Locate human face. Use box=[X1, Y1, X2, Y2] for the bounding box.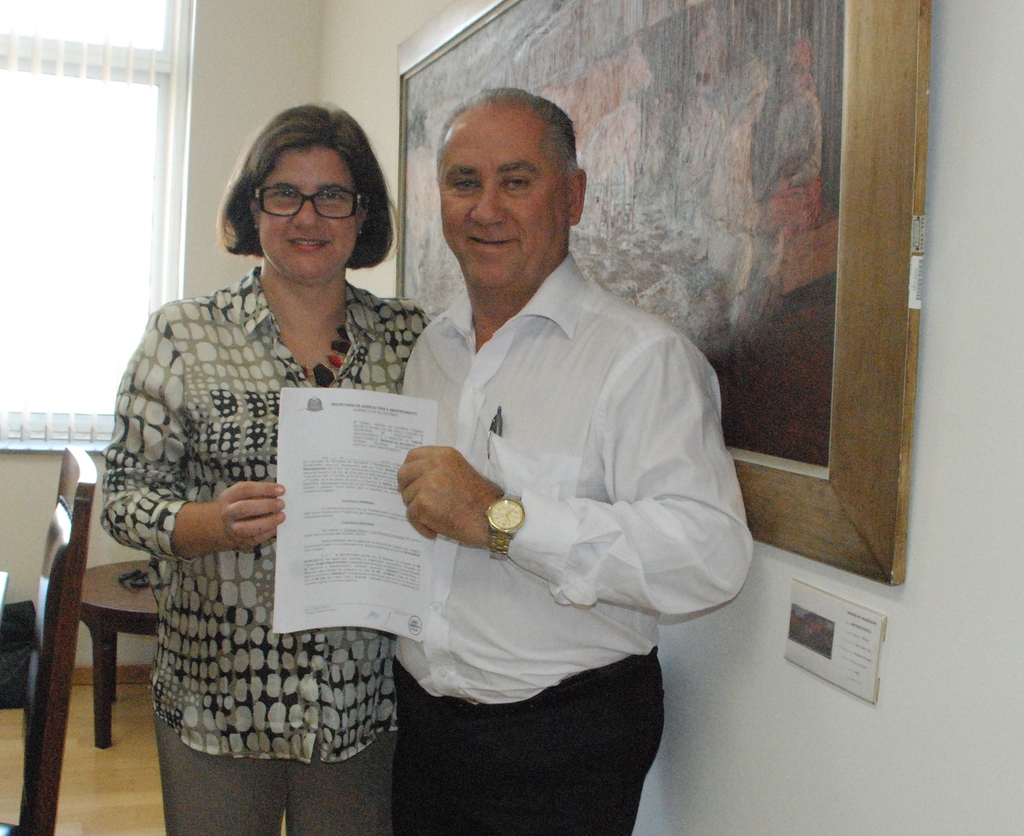
box=[249, 143, 374, 286].
